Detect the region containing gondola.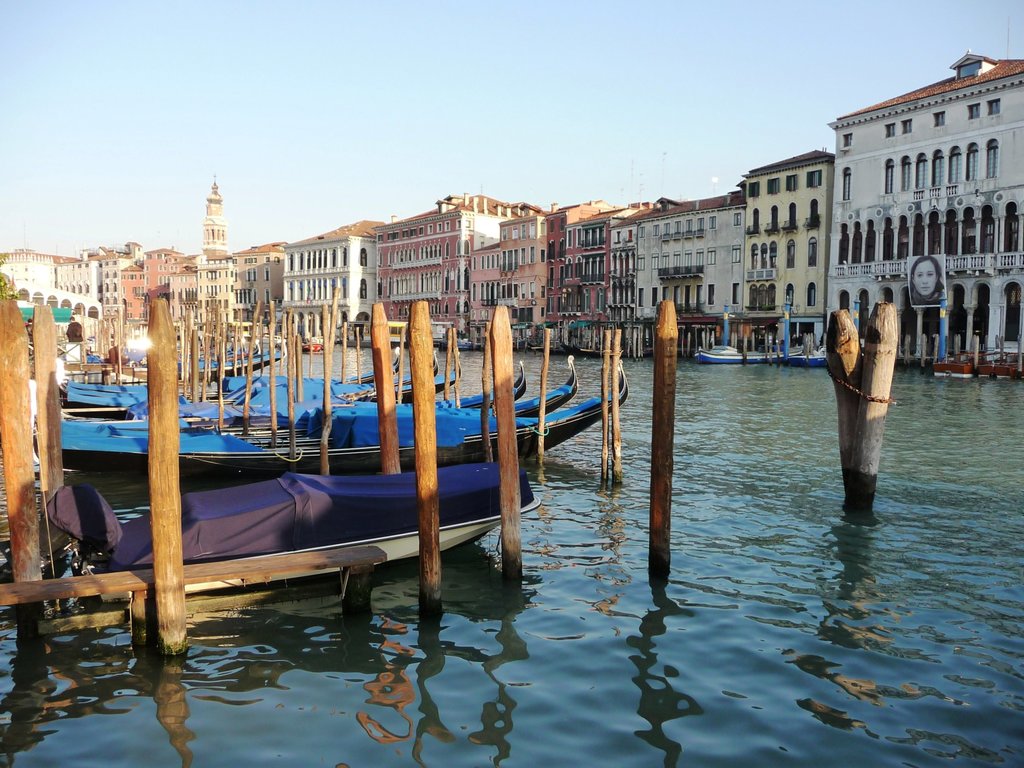
(x1=55, y1=362, x2=463, y2=396).
